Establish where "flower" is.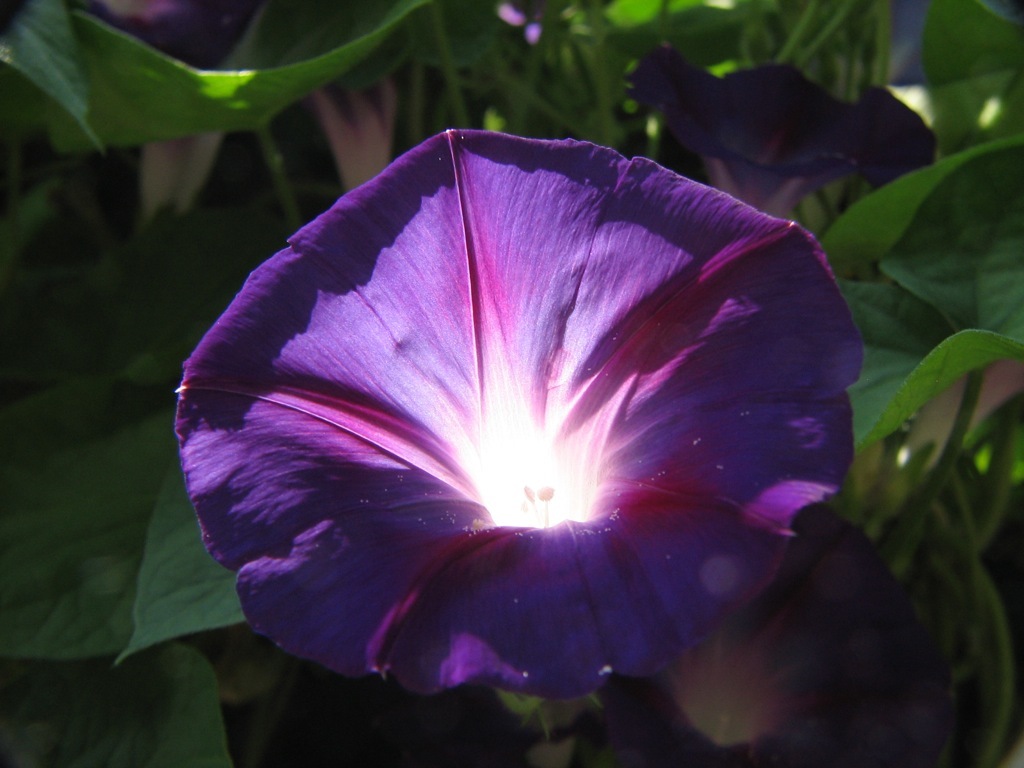
Established at [560, 507, 961, 767].
